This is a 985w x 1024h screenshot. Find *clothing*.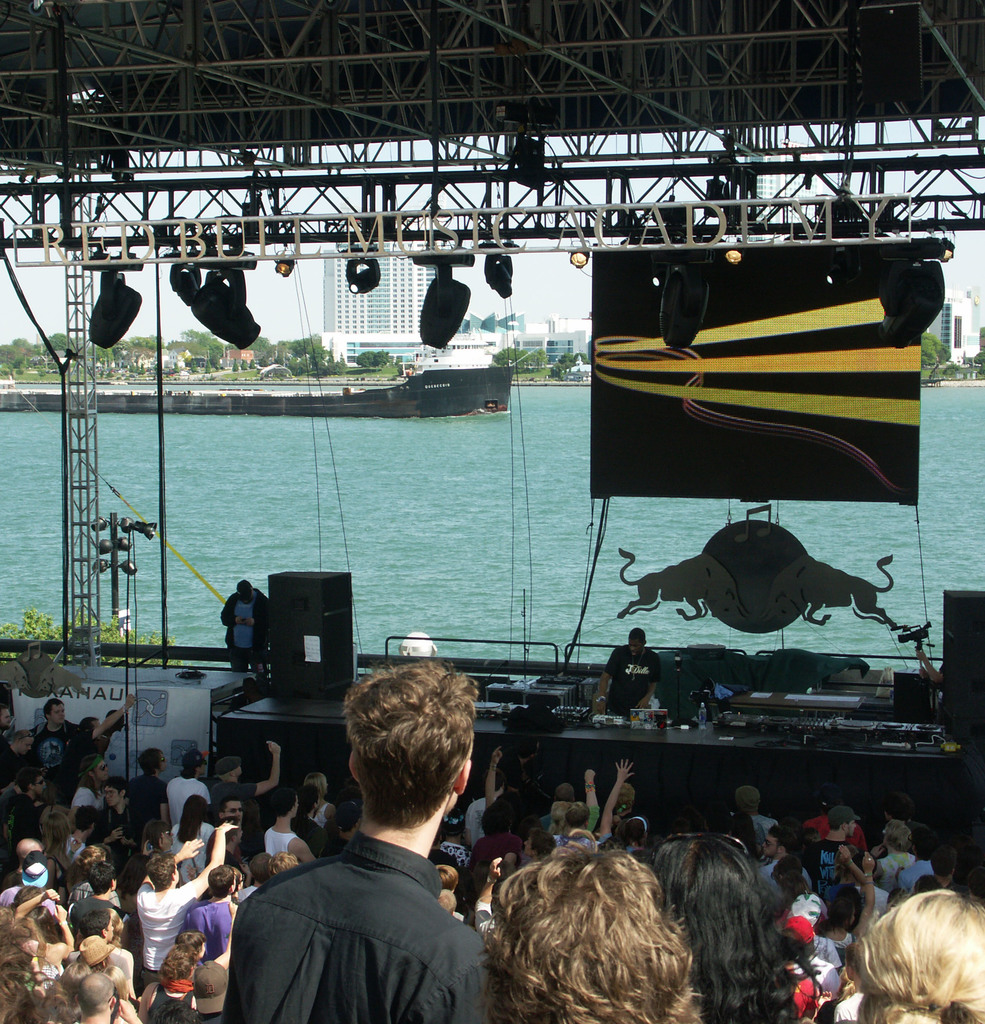
Bounding box: {"left": 122, "top": 869, "right": 209, "bottom": 974}.
